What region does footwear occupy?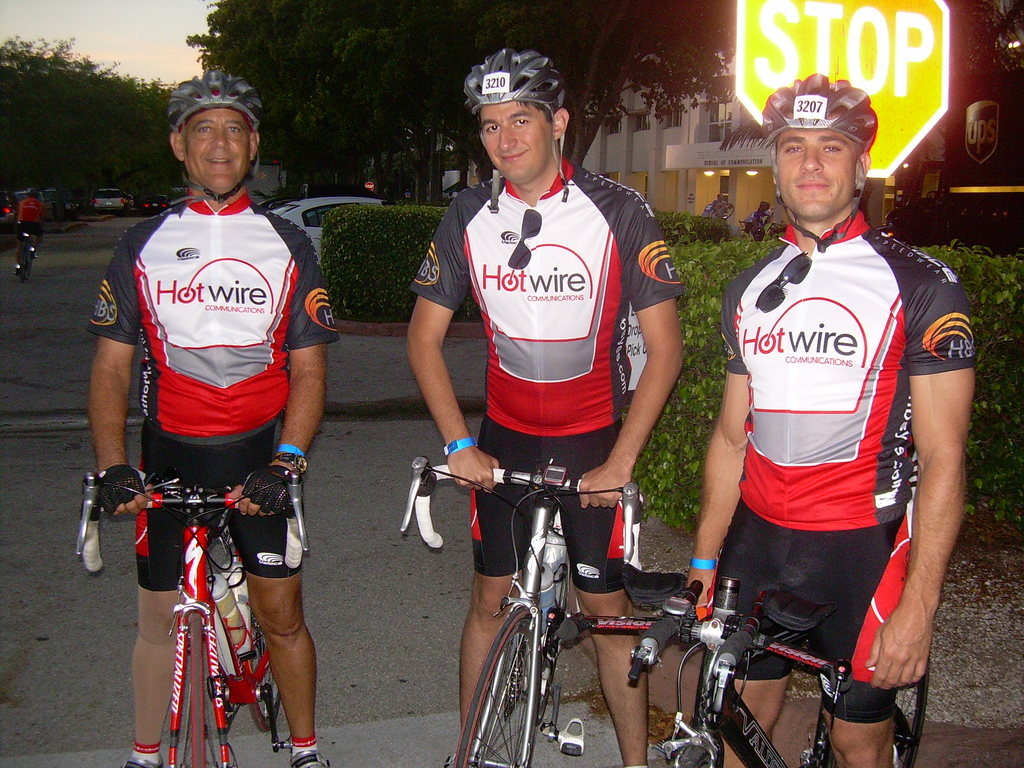
[292, 749, 329, 767].
